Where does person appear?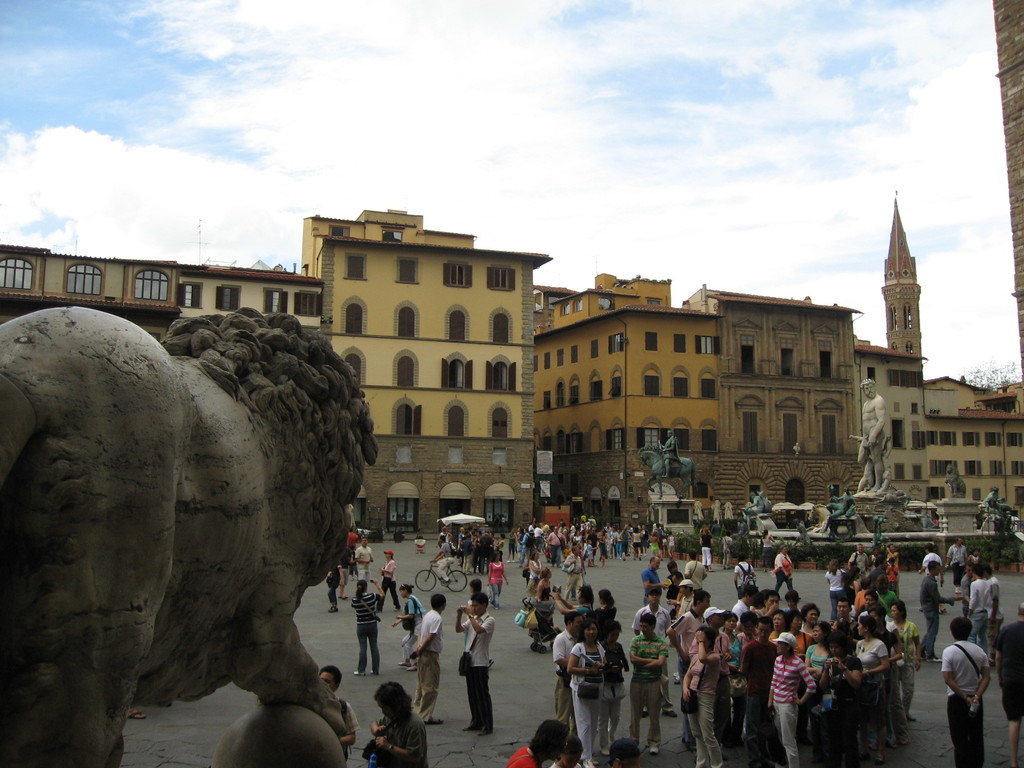
Appears at x1=650 y1=558 x2=656 y2=590.
